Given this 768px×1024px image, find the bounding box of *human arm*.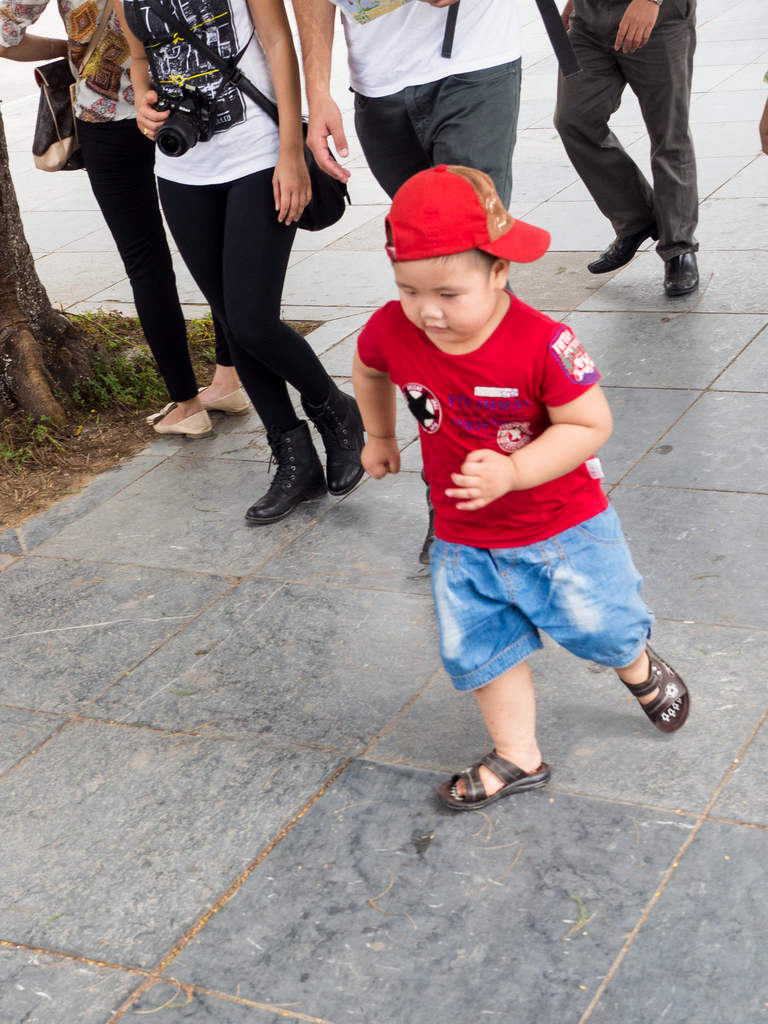
l=105, t=0, r=170, b=134.
